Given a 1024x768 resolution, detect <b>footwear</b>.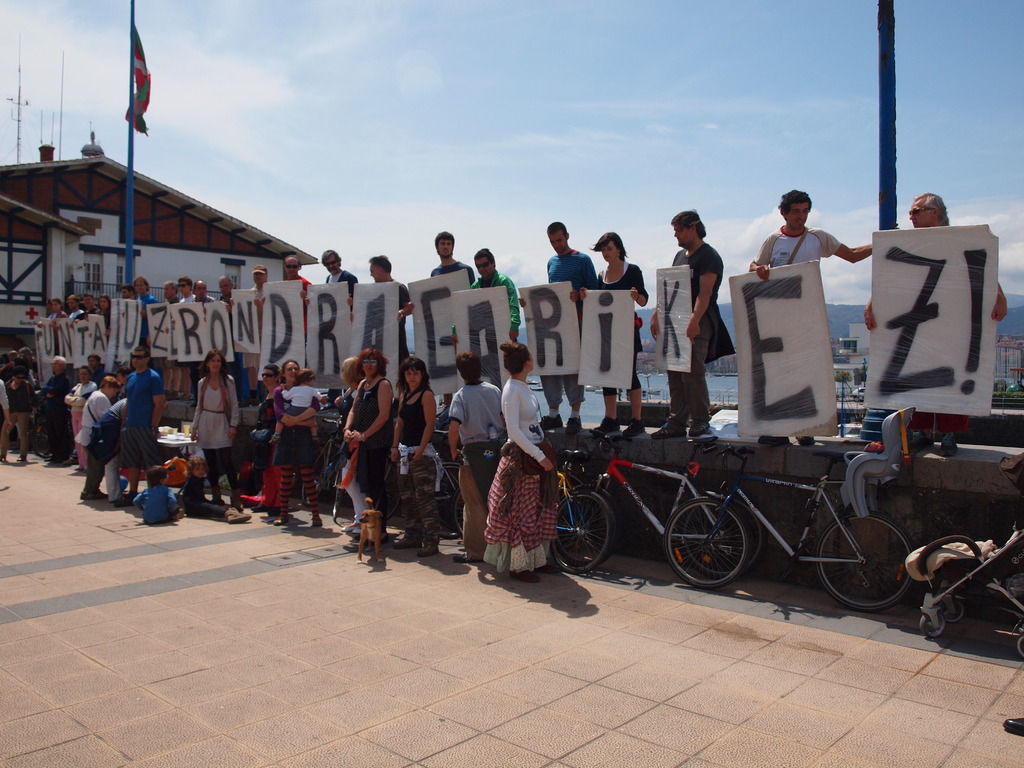
left=755, top=429, right=787, bottom=444.
